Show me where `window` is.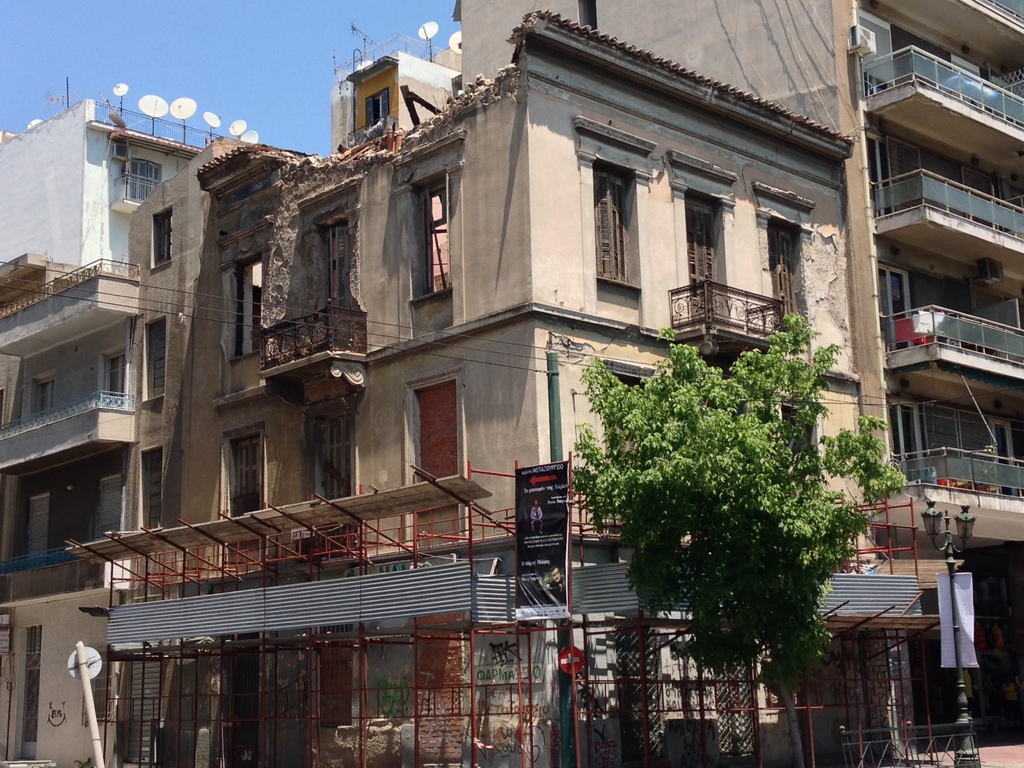
`window` is at (82,641,132,726).
